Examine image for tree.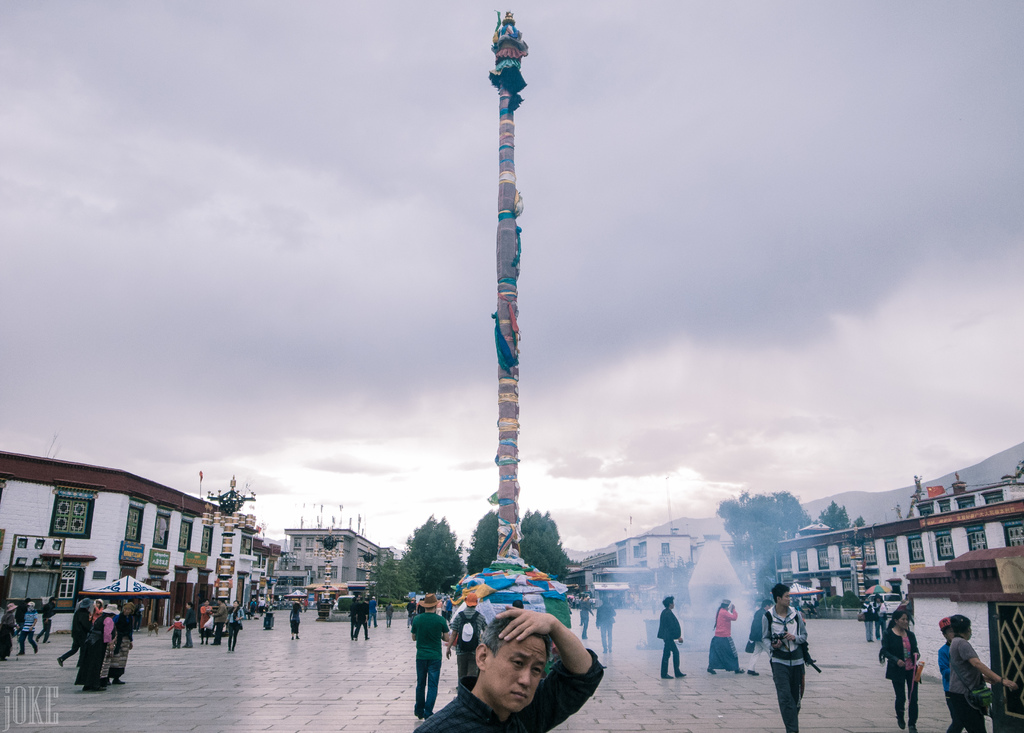
Examination result: 366:540:419:616.
